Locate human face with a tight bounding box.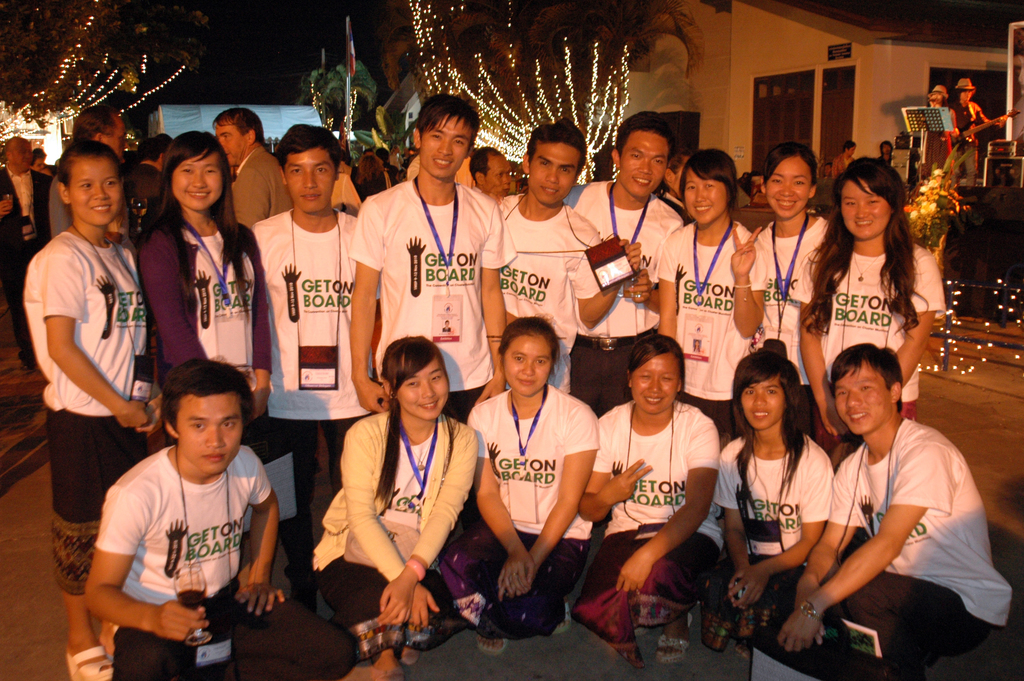
bbox(213, 127, 252, 165).
